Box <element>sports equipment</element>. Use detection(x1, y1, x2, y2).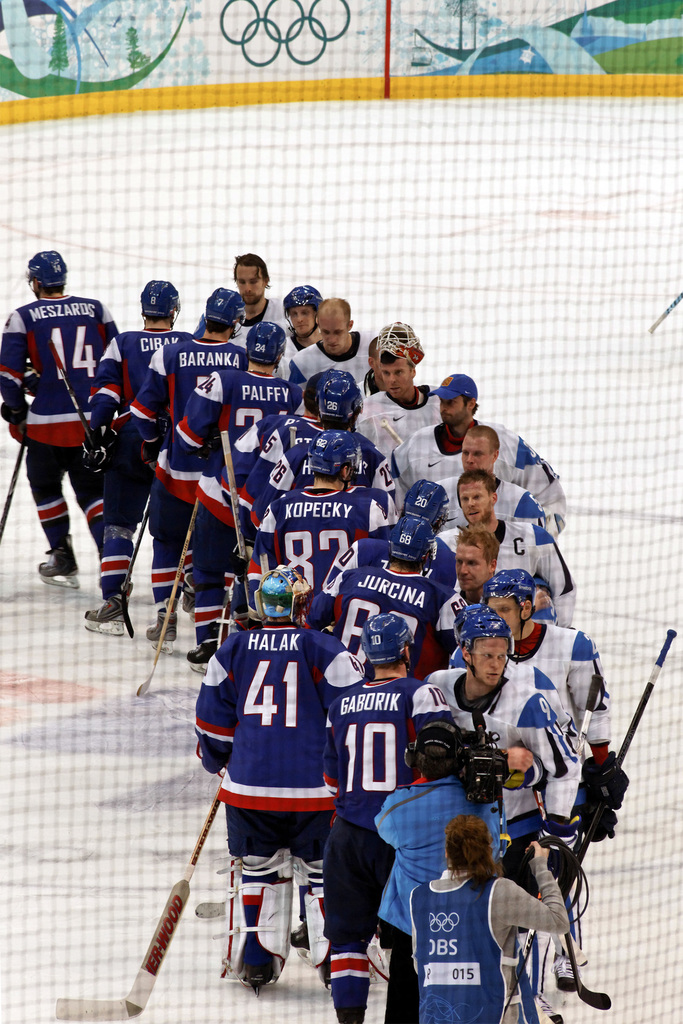
detection(527, 783, 547, 829).
